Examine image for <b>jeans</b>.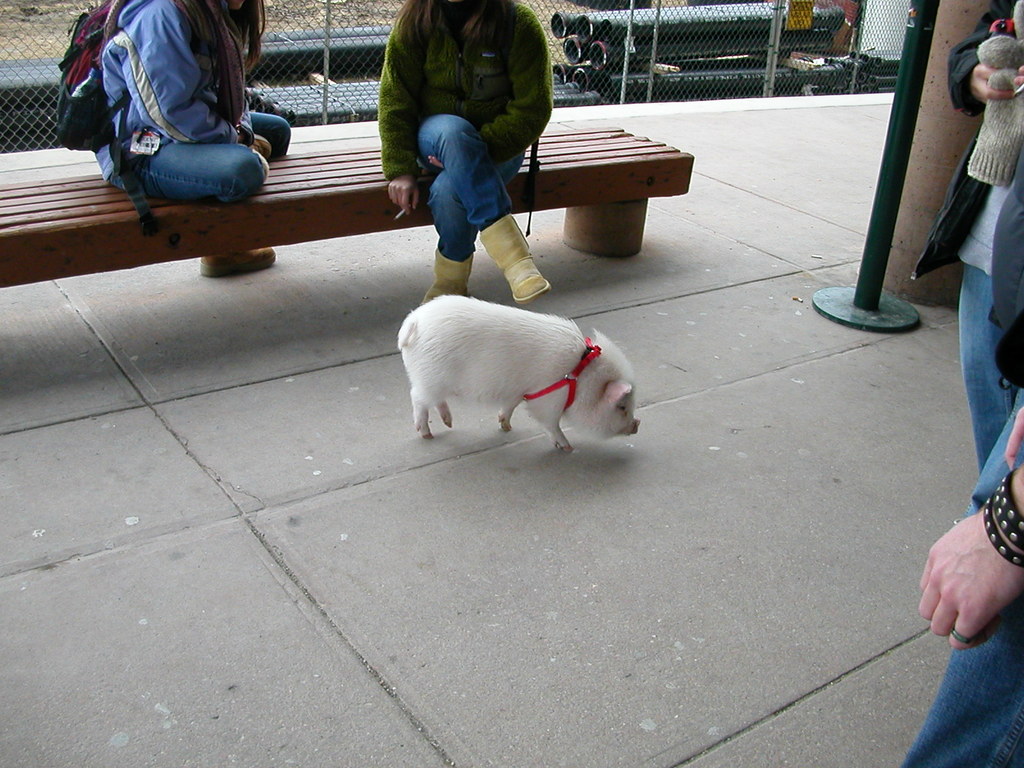
Examination result: BBox(902, 584, 1023, 767).
